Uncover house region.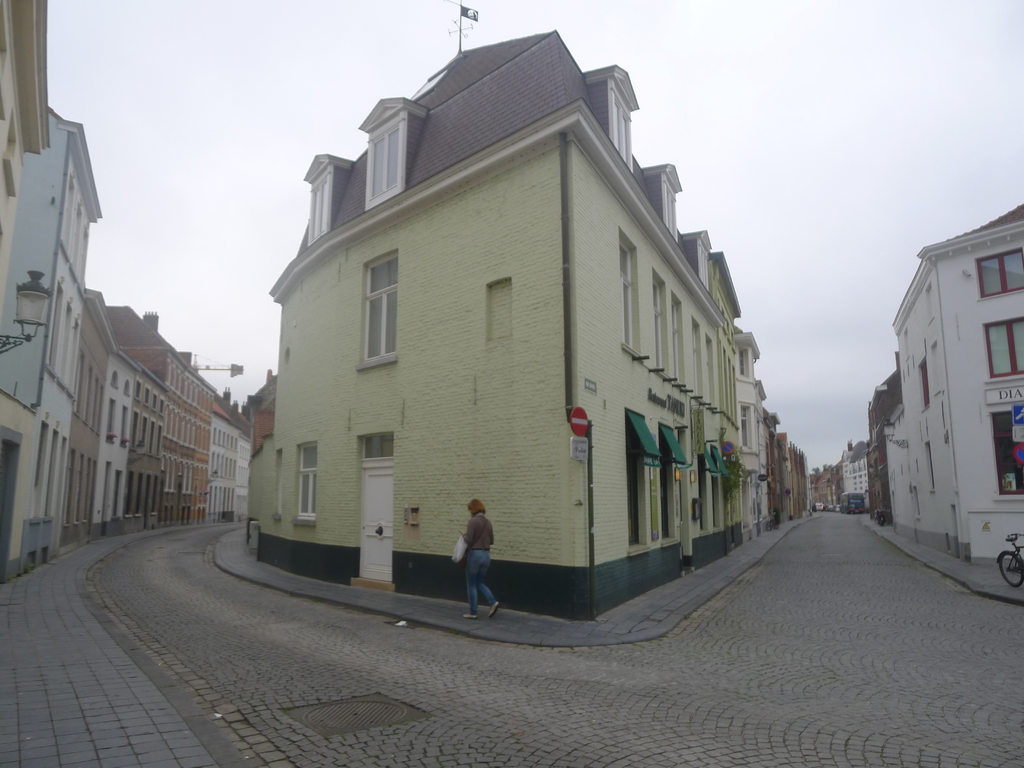
Uncovered: 58:287:116:560.
